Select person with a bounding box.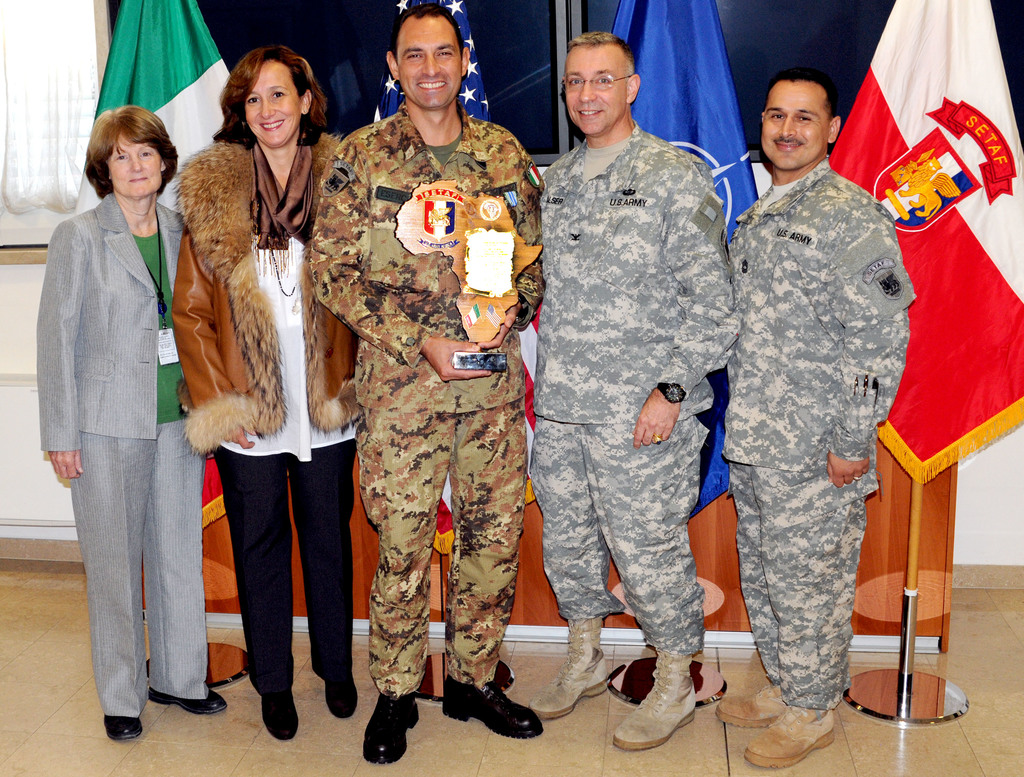
select_region(705, 51, 911, 765).
